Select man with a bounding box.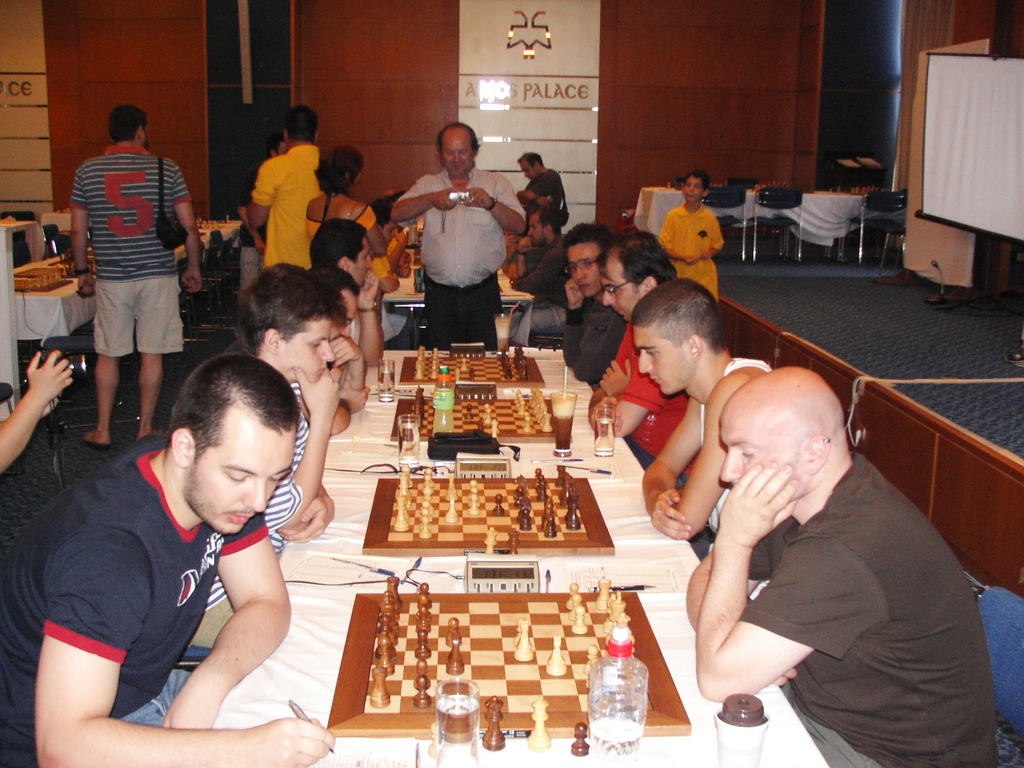
bbox(687, 371, 996, 767).
